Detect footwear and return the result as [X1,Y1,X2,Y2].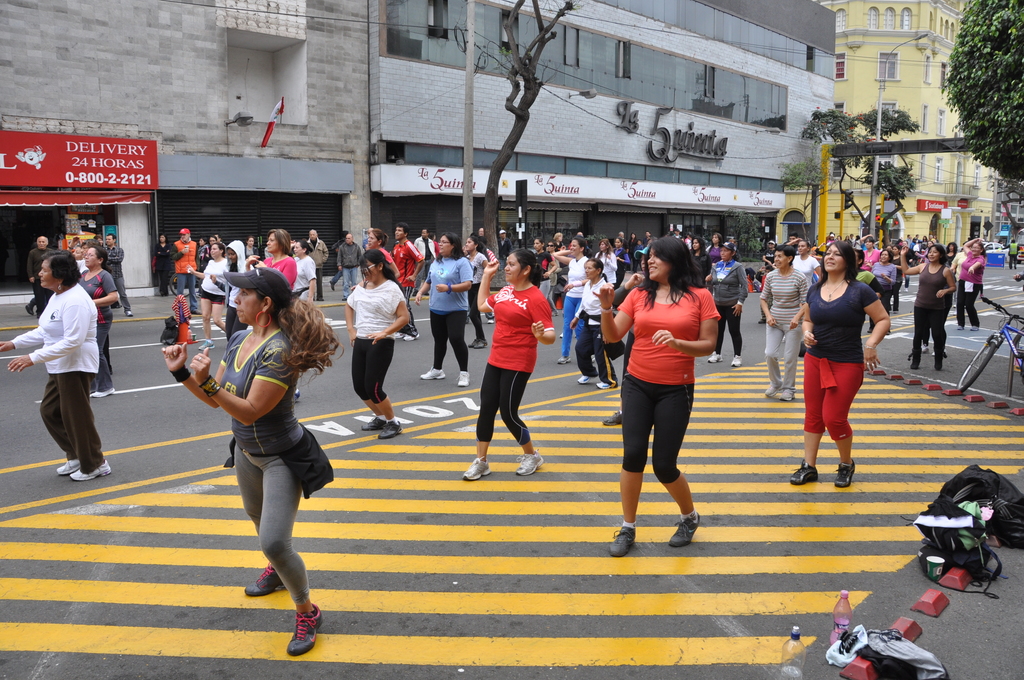
[92,387,120,397].
